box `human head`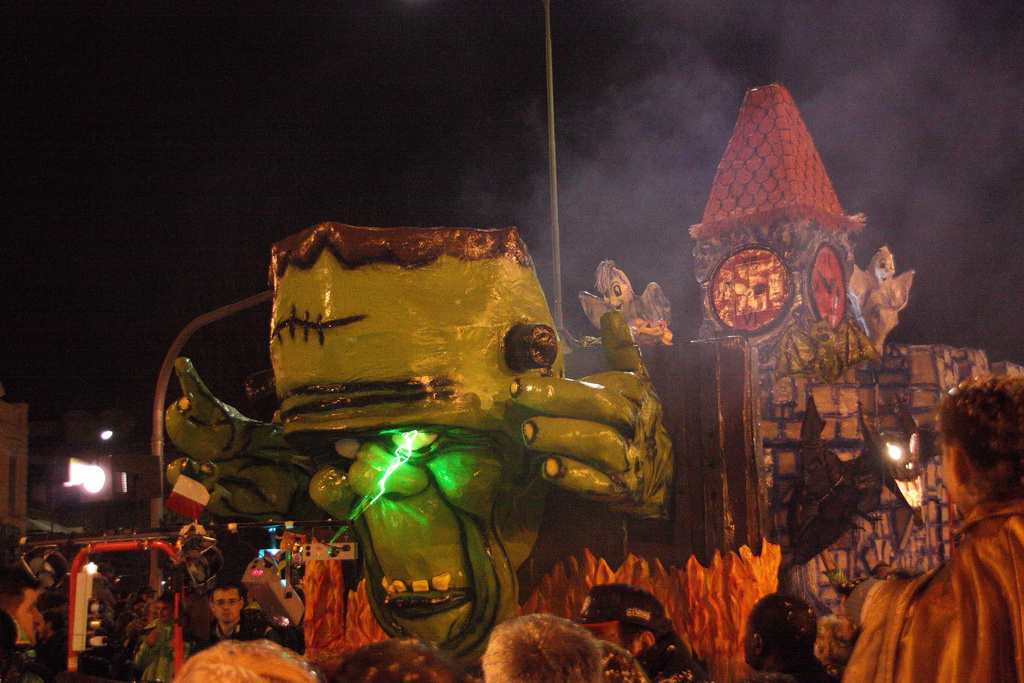
bbox=(133, 598, 150, 617)
